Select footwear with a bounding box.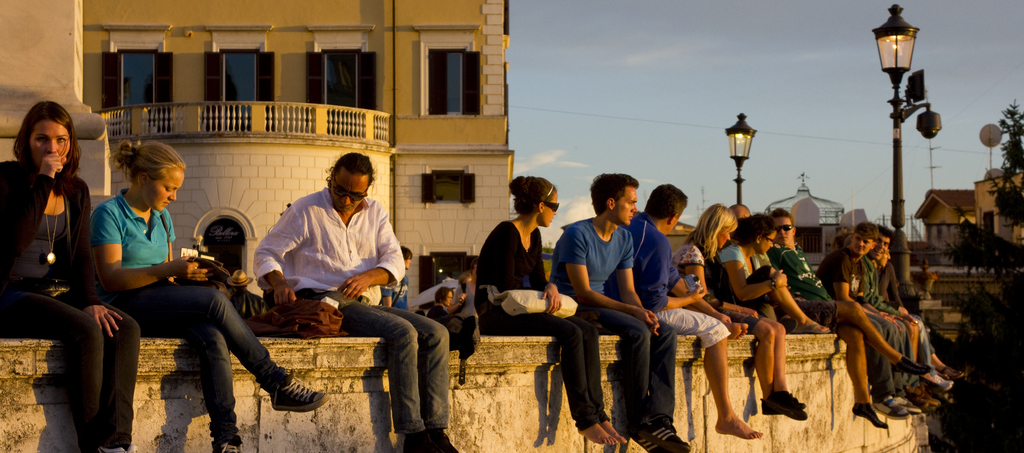
(890, 391, 918, 409).
